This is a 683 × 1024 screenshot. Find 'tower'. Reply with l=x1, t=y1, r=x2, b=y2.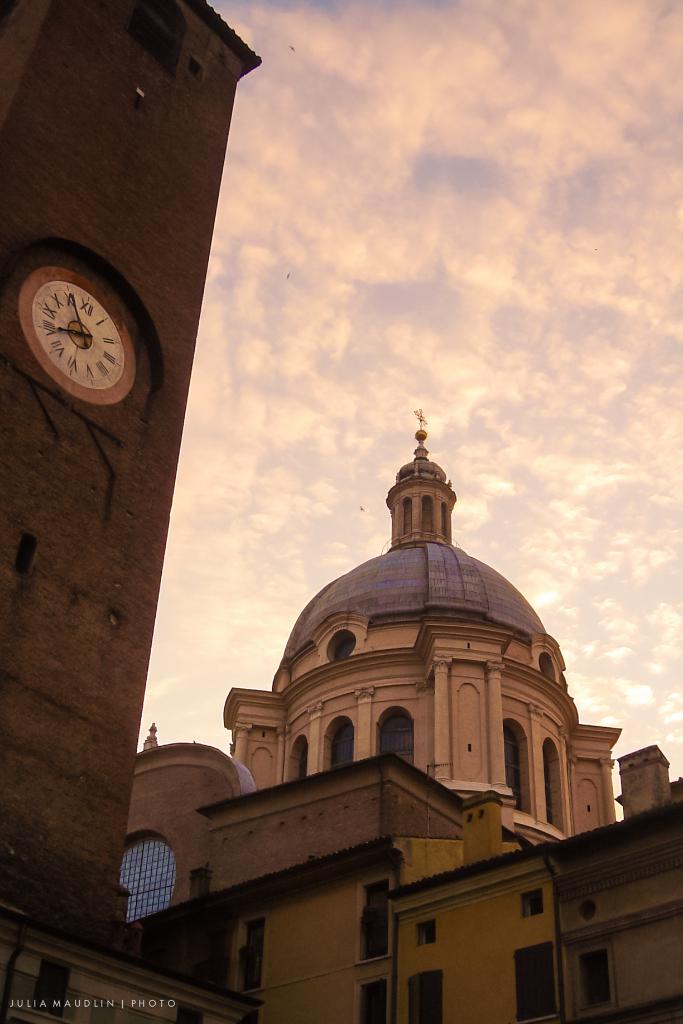
l=0, t=0, r=263, b=1023.
